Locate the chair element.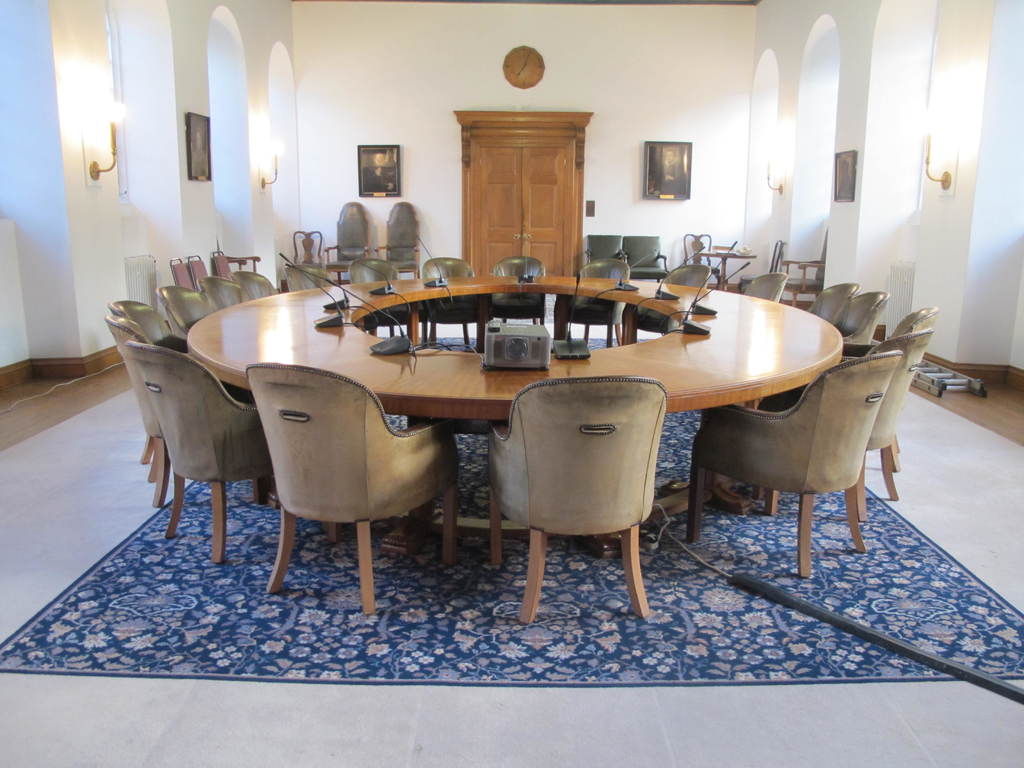
Element bbox: crop(845, 304, 938, 474).
